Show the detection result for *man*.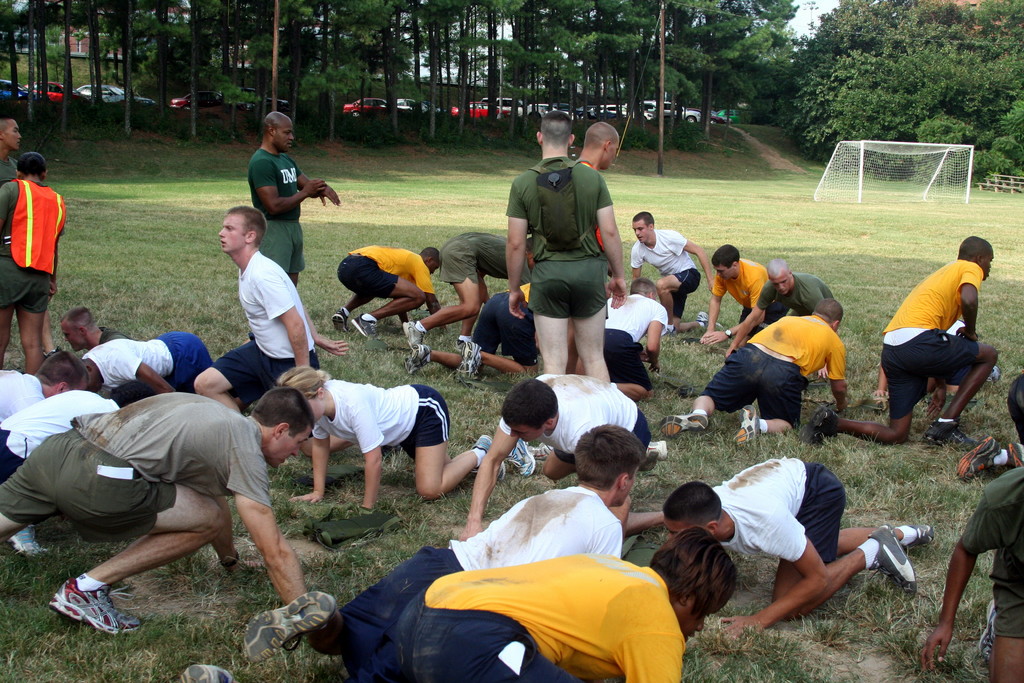
locate(58, 305, 134, 356).
